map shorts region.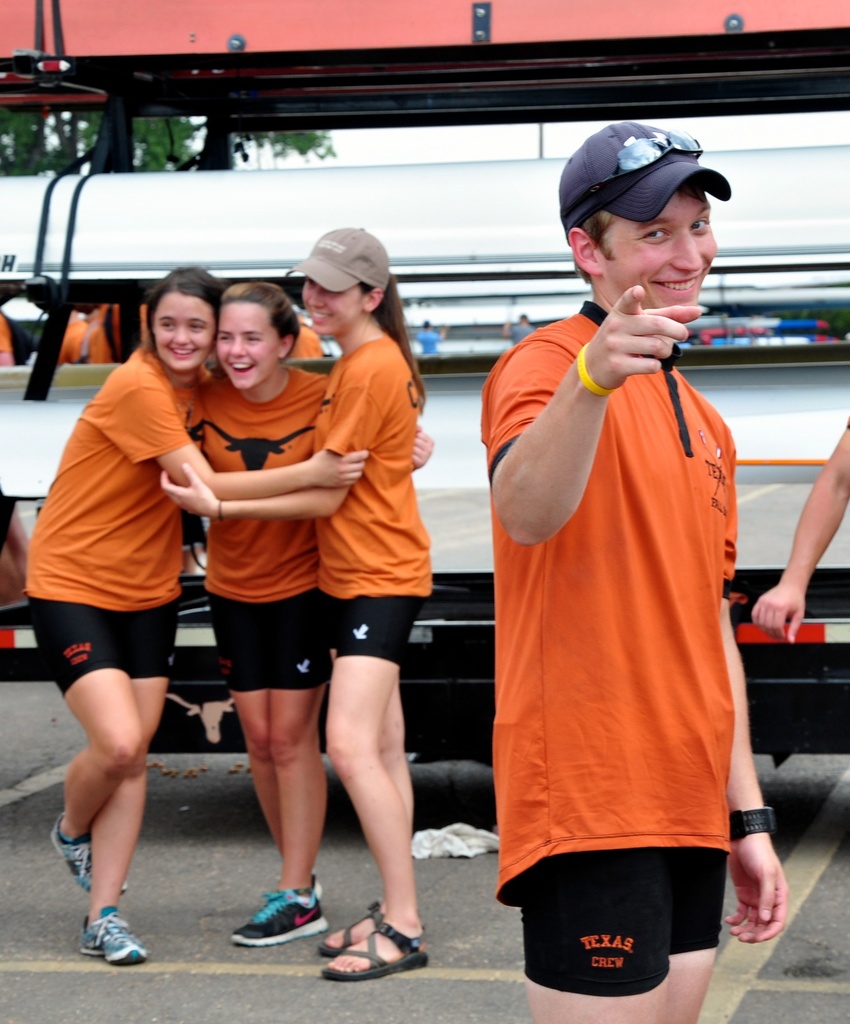
Mapped to locate(28, 598, 182, 696).
